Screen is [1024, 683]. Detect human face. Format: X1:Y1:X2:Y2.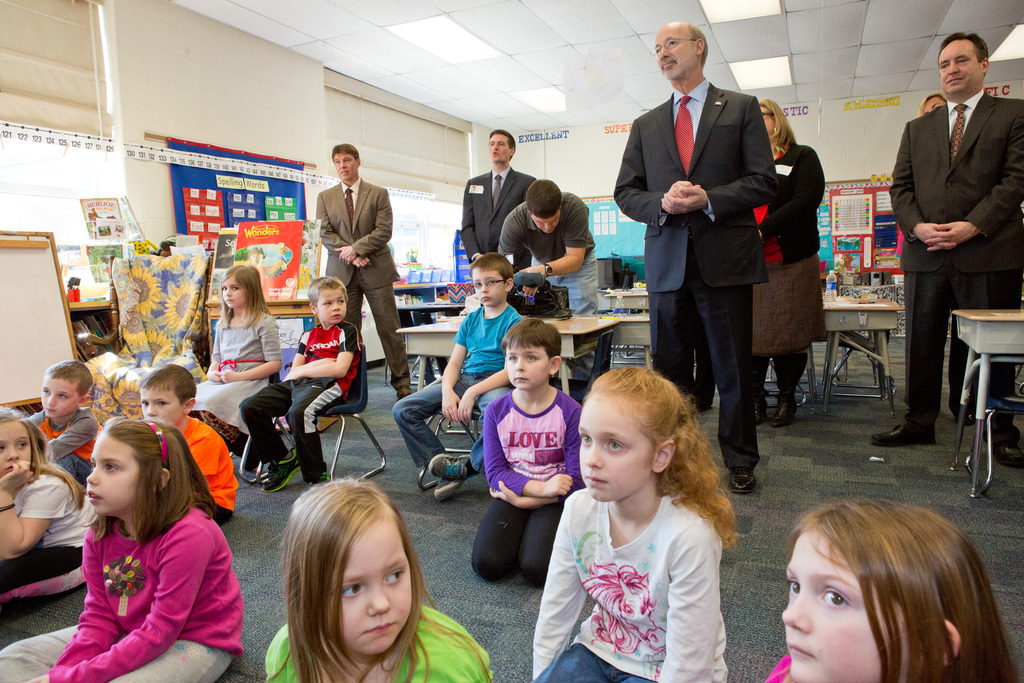
940:38:982:96.
